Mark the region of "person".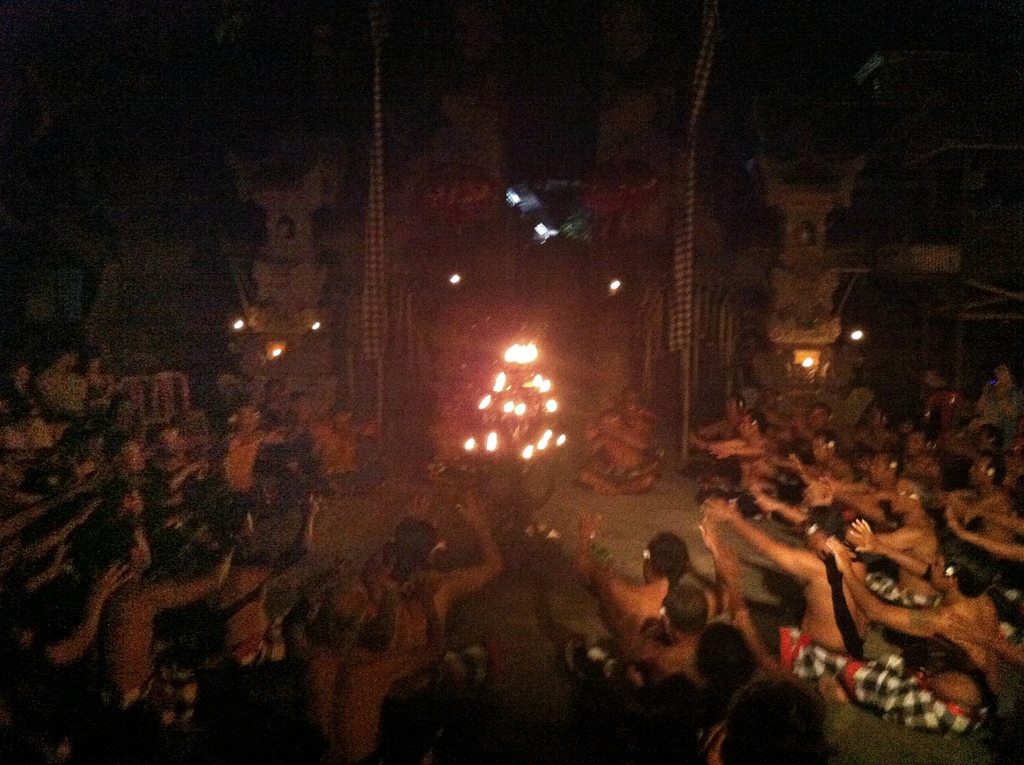
Region: 108 431 211 550.
